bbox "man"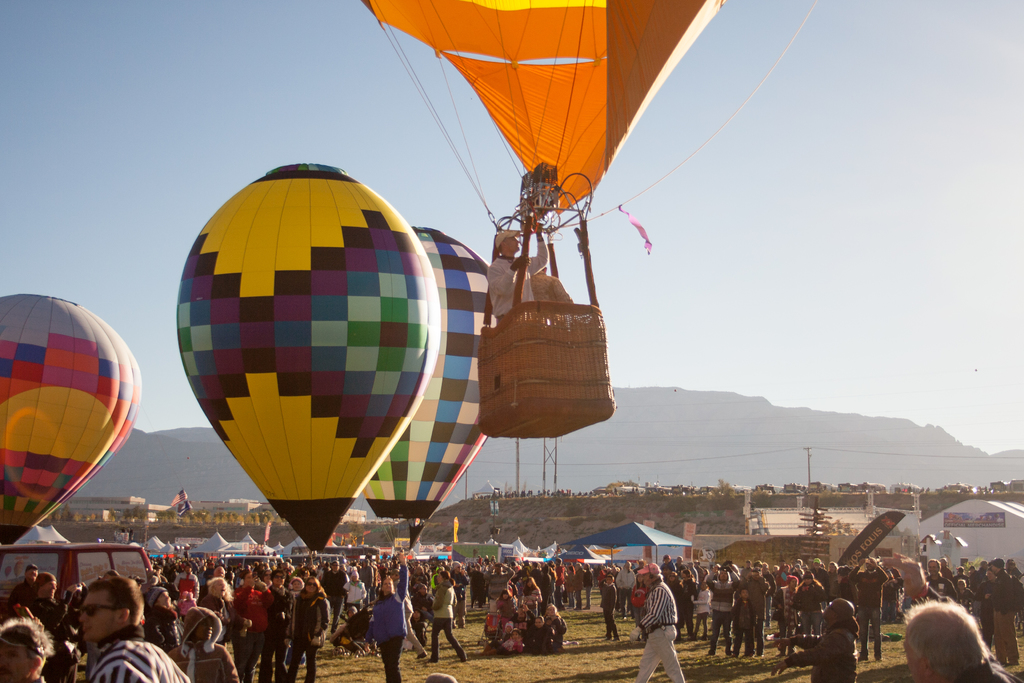
rect(924, 558, 961, 605)
